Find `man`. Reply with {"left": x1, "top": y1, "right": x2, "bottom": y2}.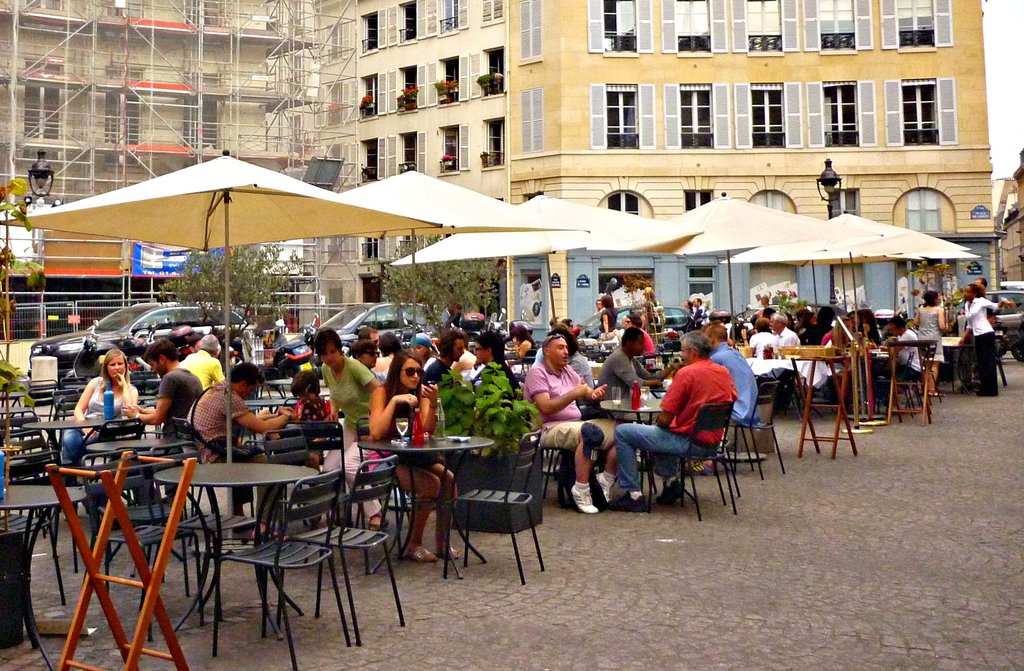
{"left": 956, "top": 277, "right": 995, "bottom": 397}.
